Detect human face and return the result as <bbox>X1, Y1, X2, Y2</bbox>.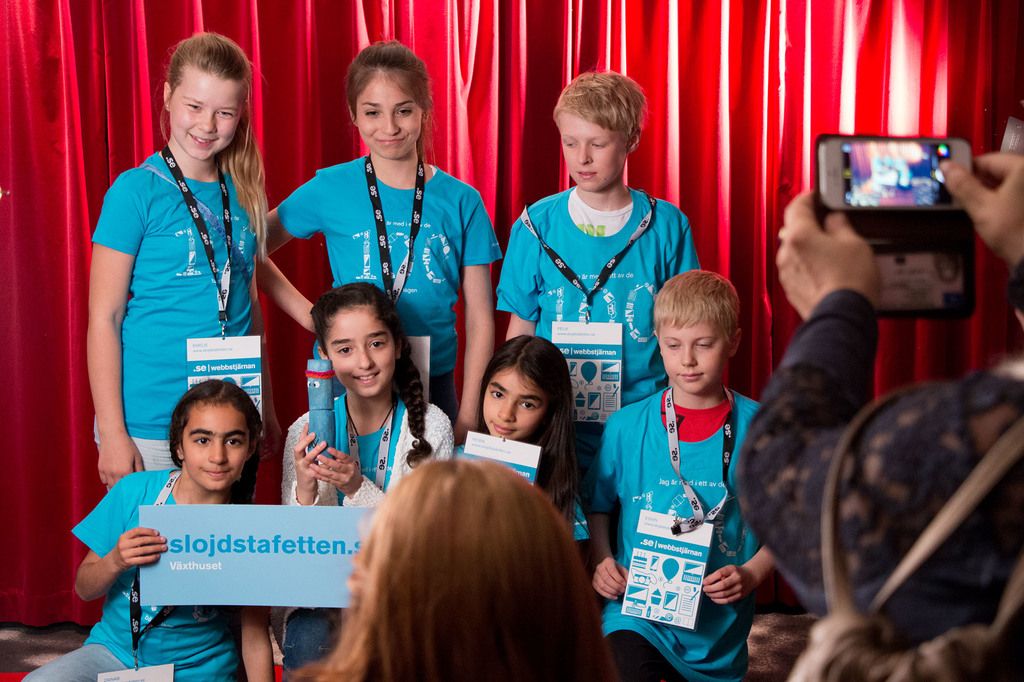
<bbox>182, 406, 244, 486</bbox>.
